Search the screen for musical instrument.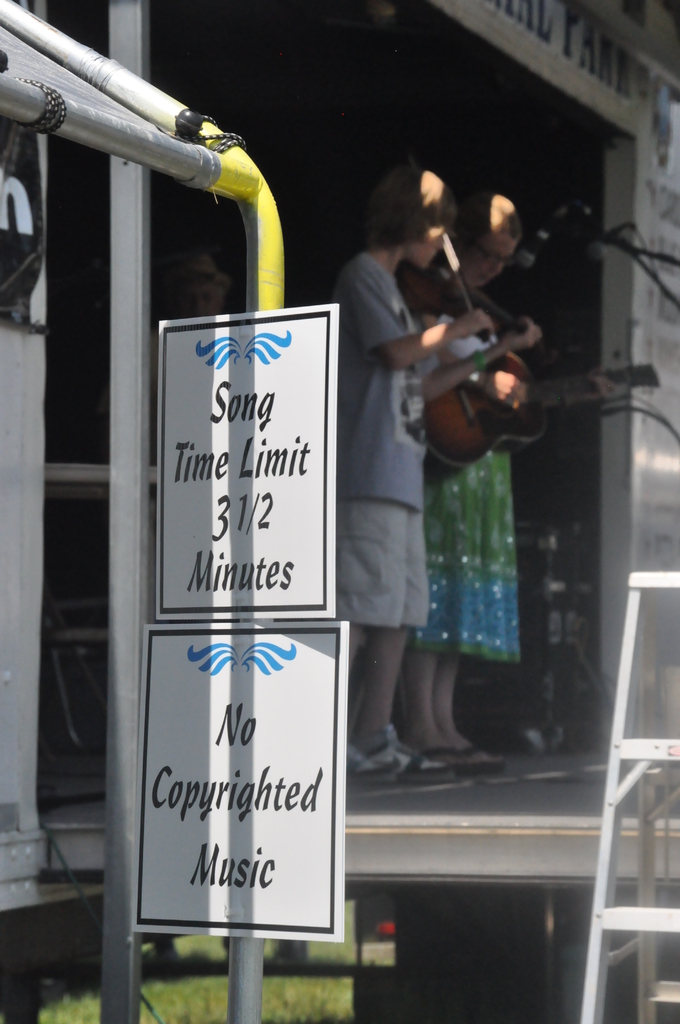
Found at 425:346:665:481.
